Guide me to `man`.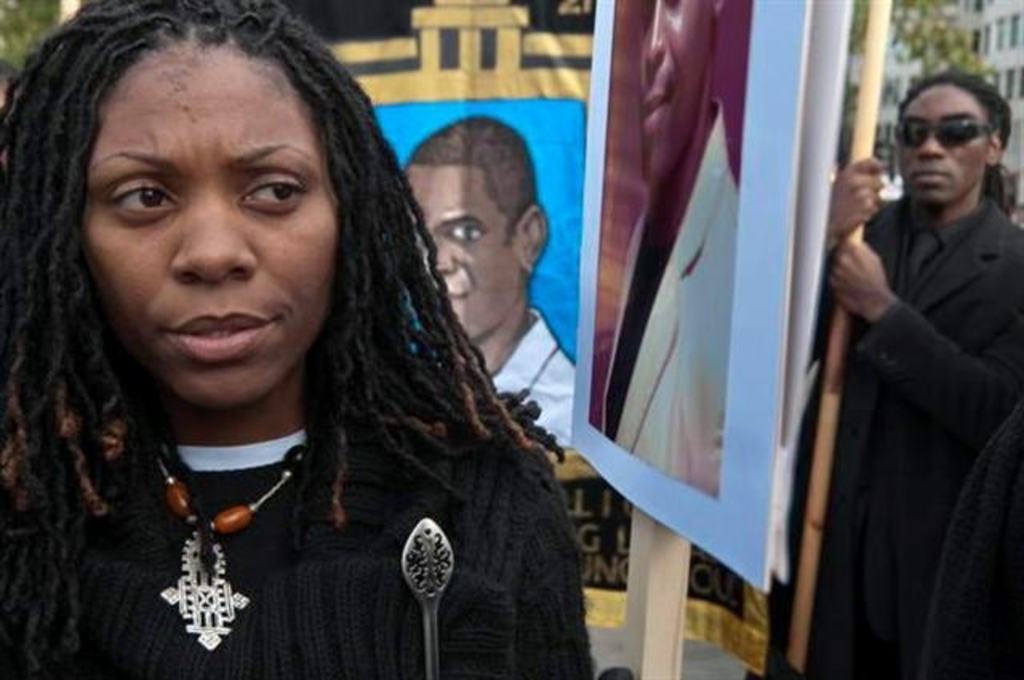
Guidance: 405:120:578:450.
